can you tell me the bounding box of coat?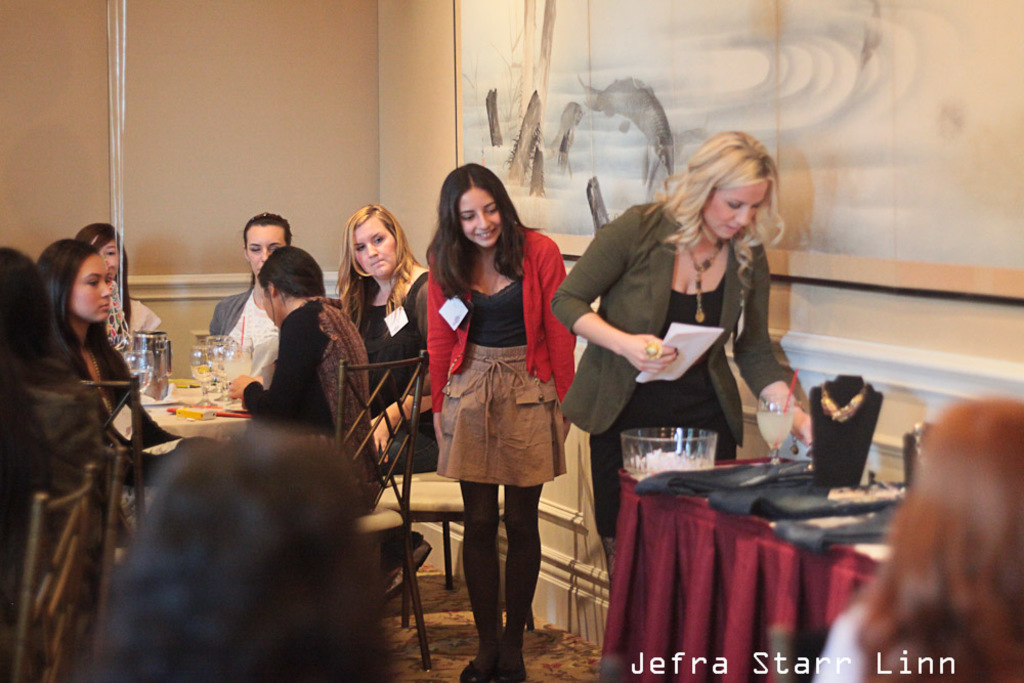
<box>419,219,574,404</box>.
